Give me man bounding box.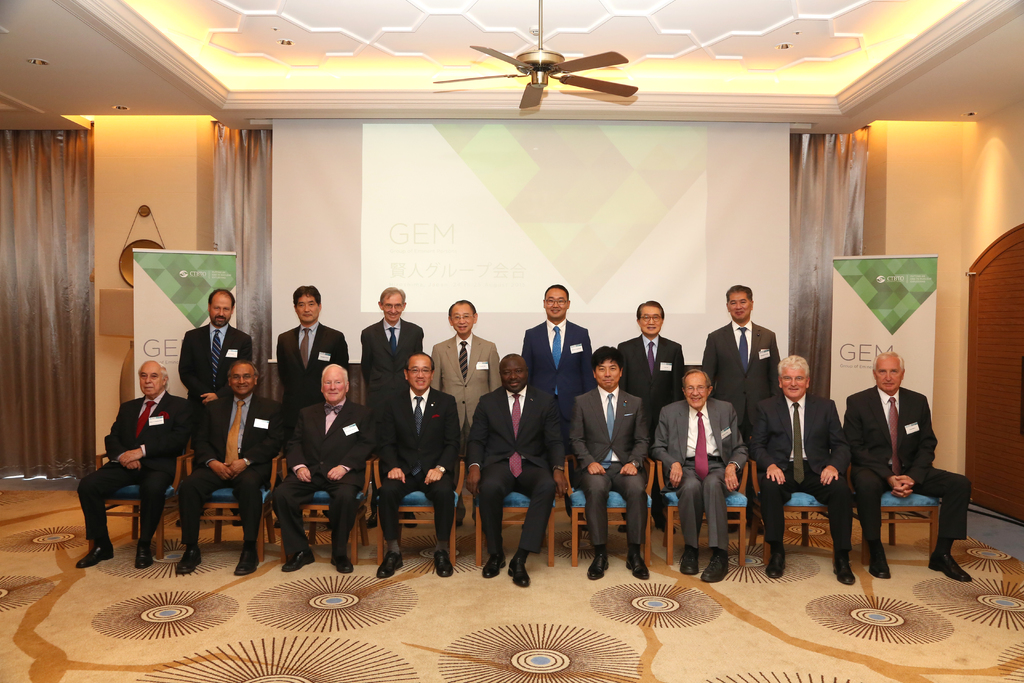
left=423, top=299, right=505, bottom=538.
